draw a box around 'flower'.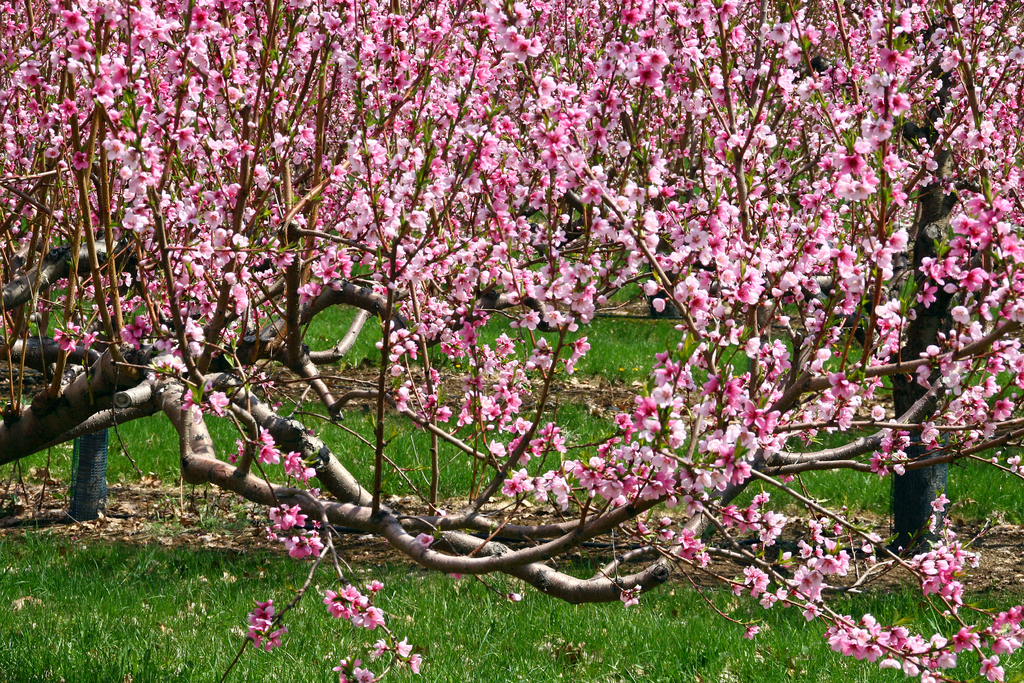
pyautogui.locateOnScreen(744, 625, 760, 638).
